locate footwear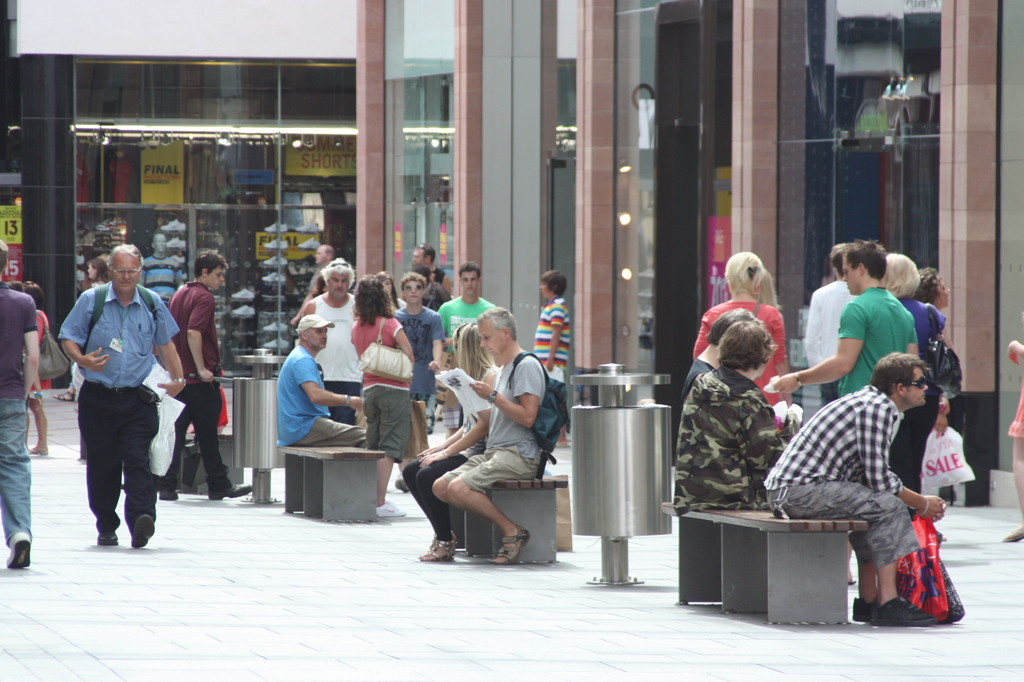
box(95, 521, 119, 548)
